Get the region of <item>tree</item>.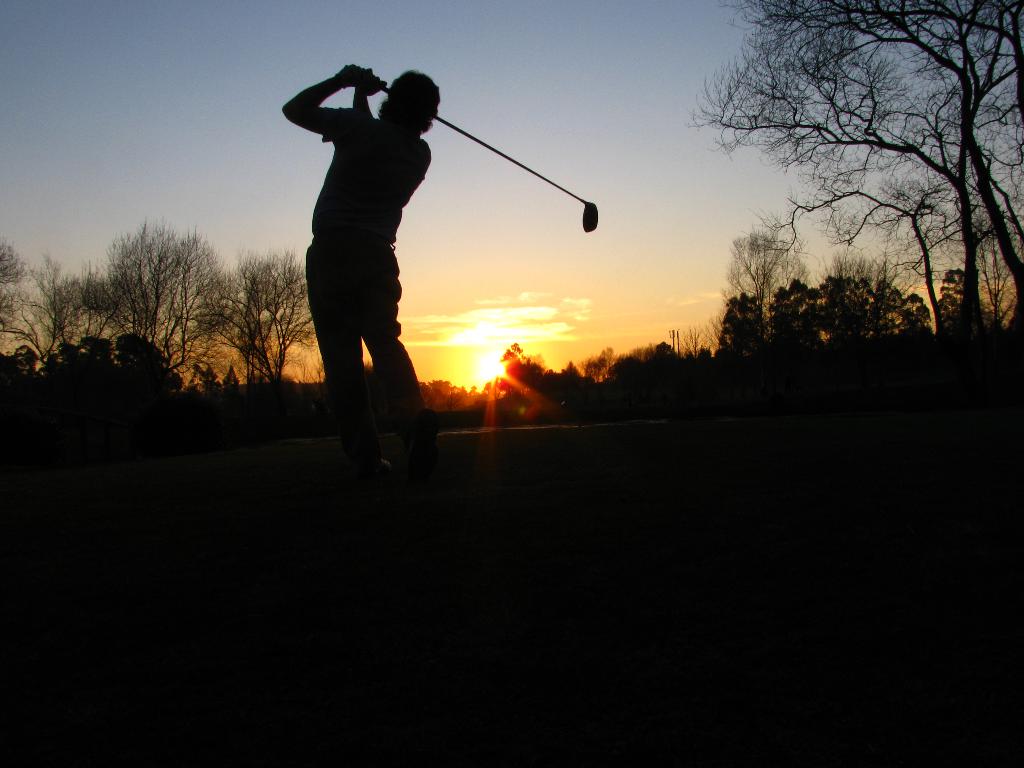
802 271 879 358.
